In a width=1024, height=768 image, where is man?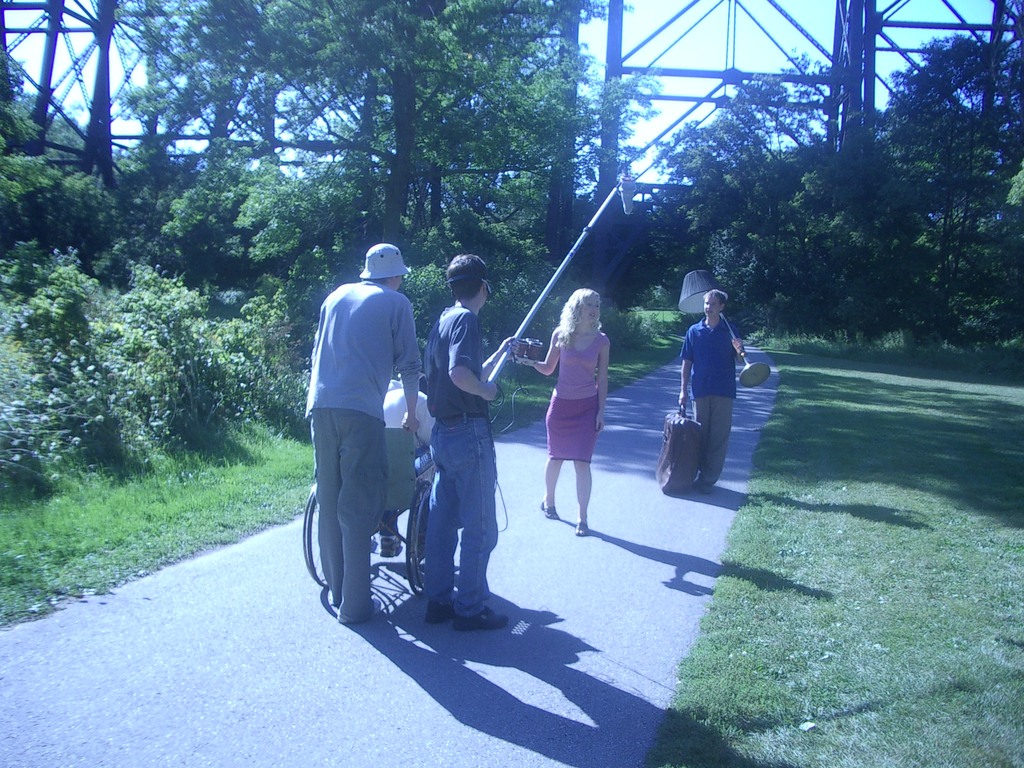
BBox(298, 245, 442, 642).
